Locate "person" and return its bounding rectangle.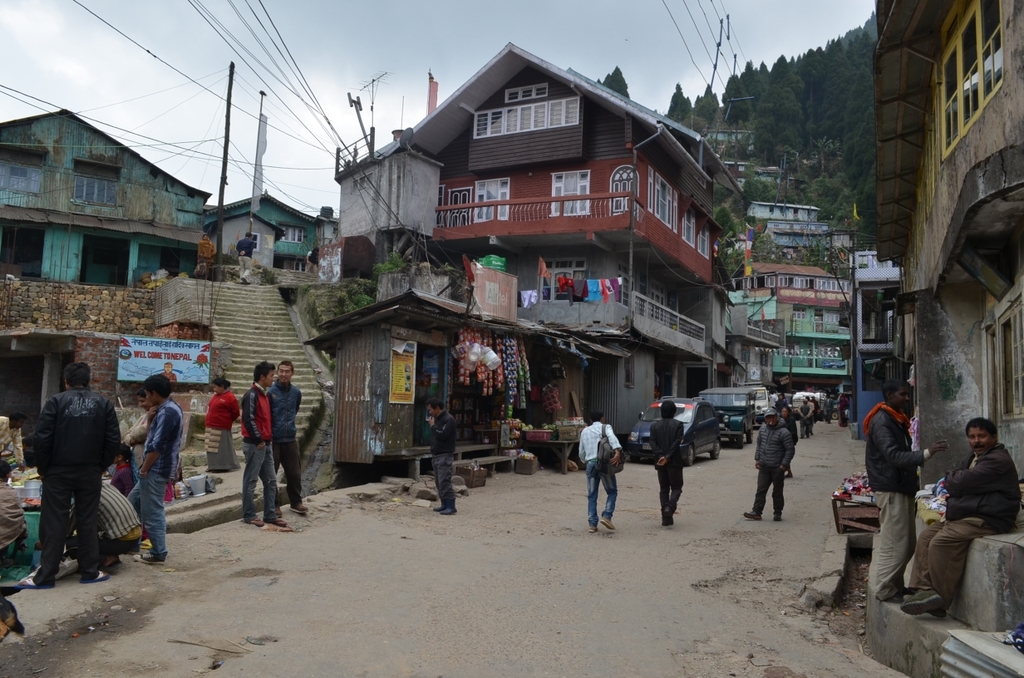
(0, 462, 31, 570).
